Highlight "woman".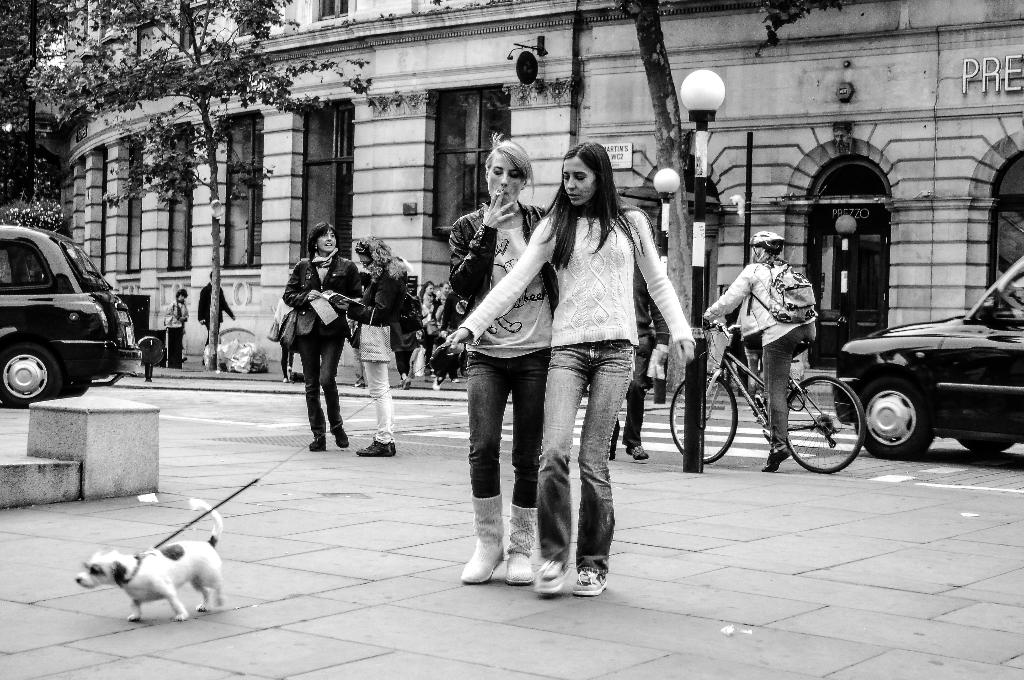
Highlighted region: 273,223,364,454.
